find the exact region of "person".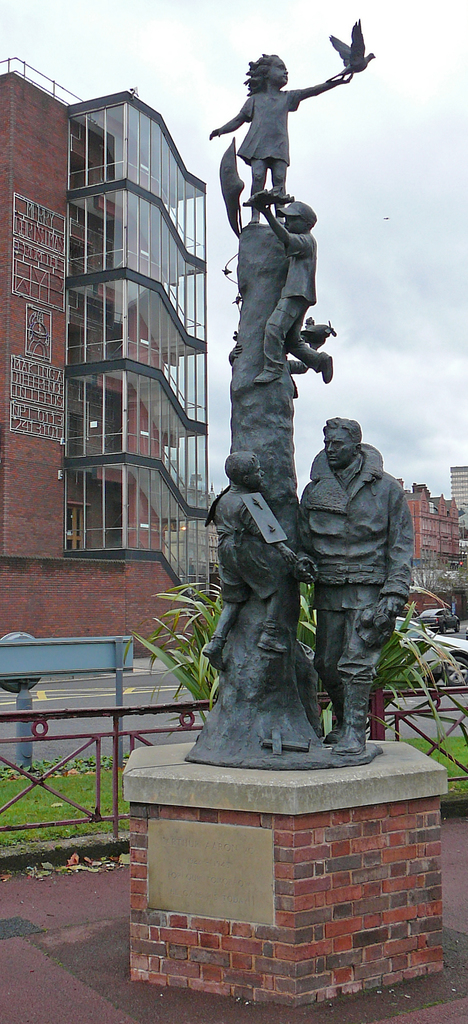
Exact region: (208, 52, 353, 221).
